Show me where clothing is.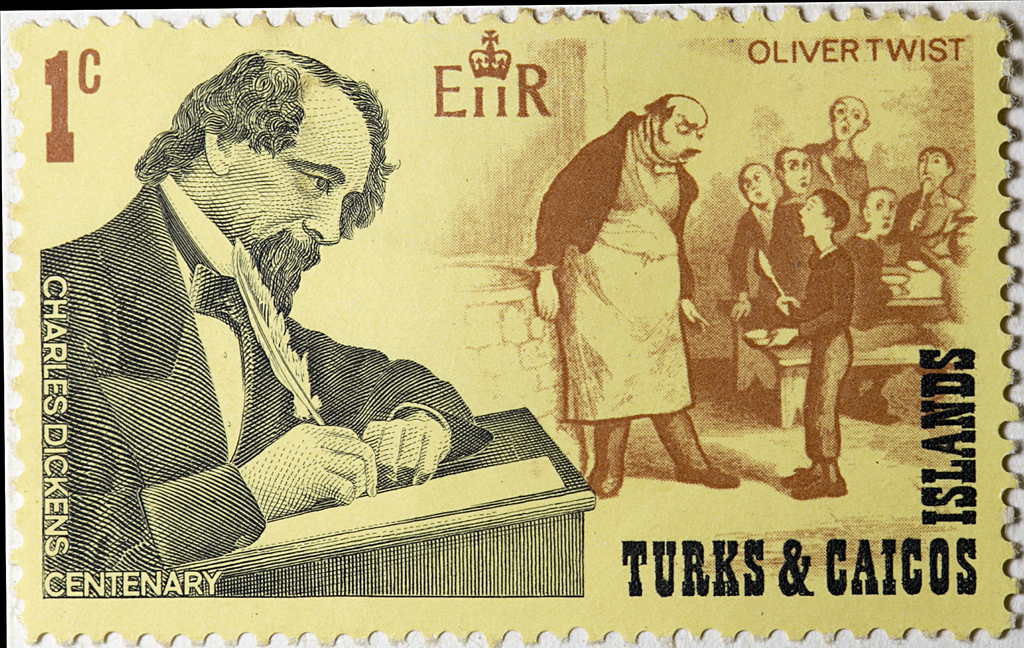
clothing is at l=36, t=177, r=493, b=597.
